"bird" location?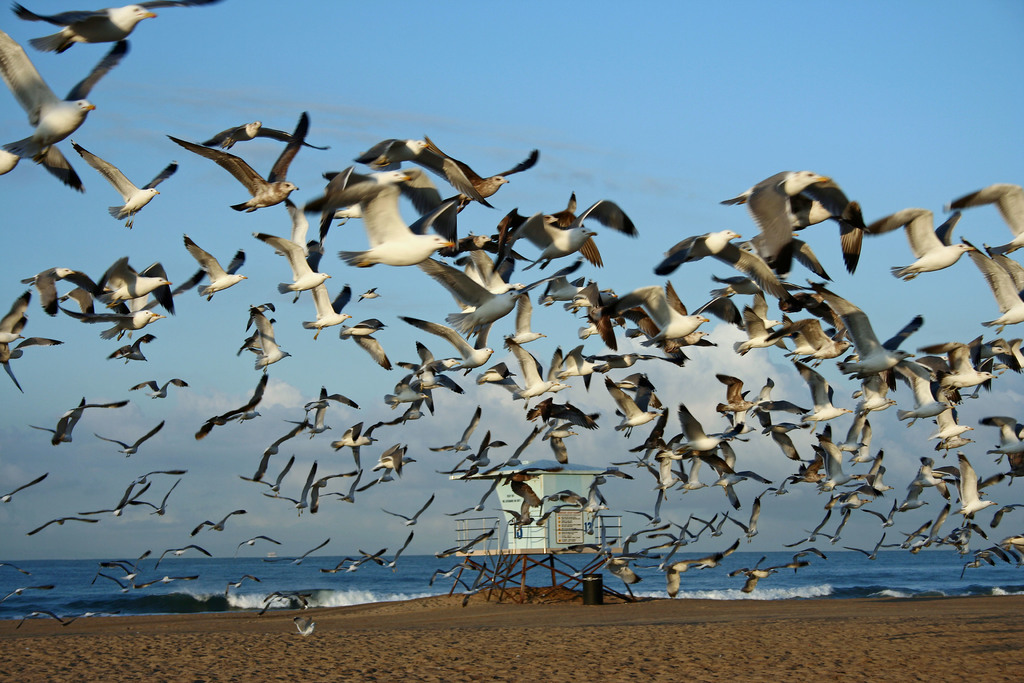
{"x1": 849, "y1": 196, "x2": 979, "y2": 293}
